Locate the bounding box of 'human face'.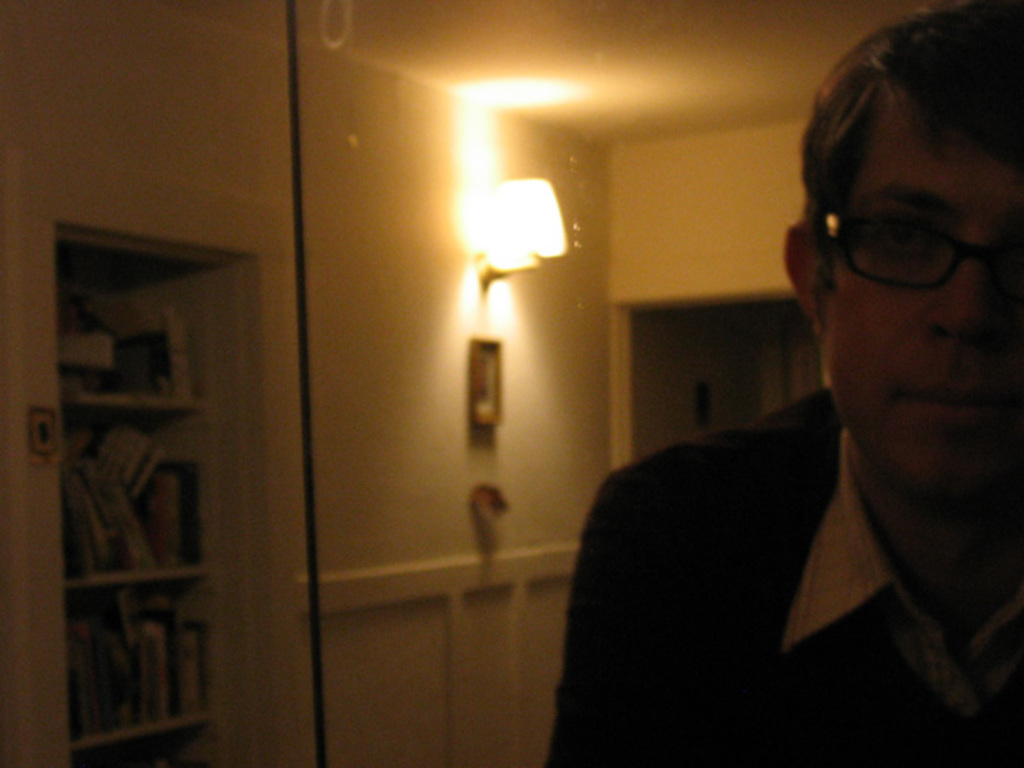
Bounding box: [x1=821, y1=121, x2=1022, y2=496].
